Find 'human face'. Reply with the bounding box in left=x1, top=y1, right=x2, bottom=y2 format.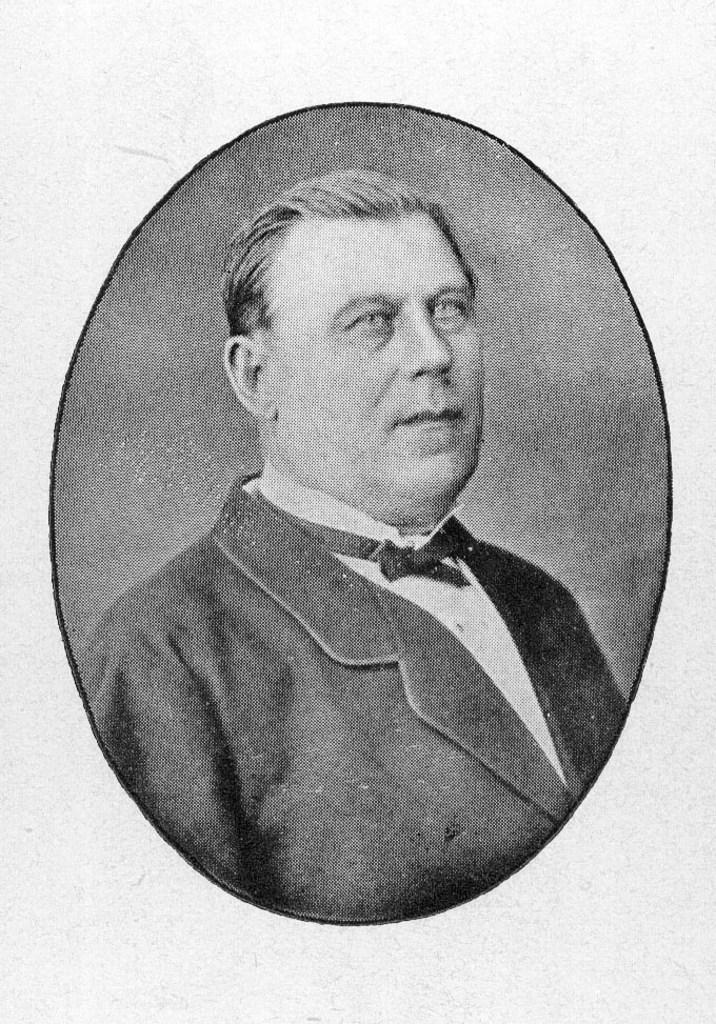
left=290, top=210, right=492, bottom=526.
